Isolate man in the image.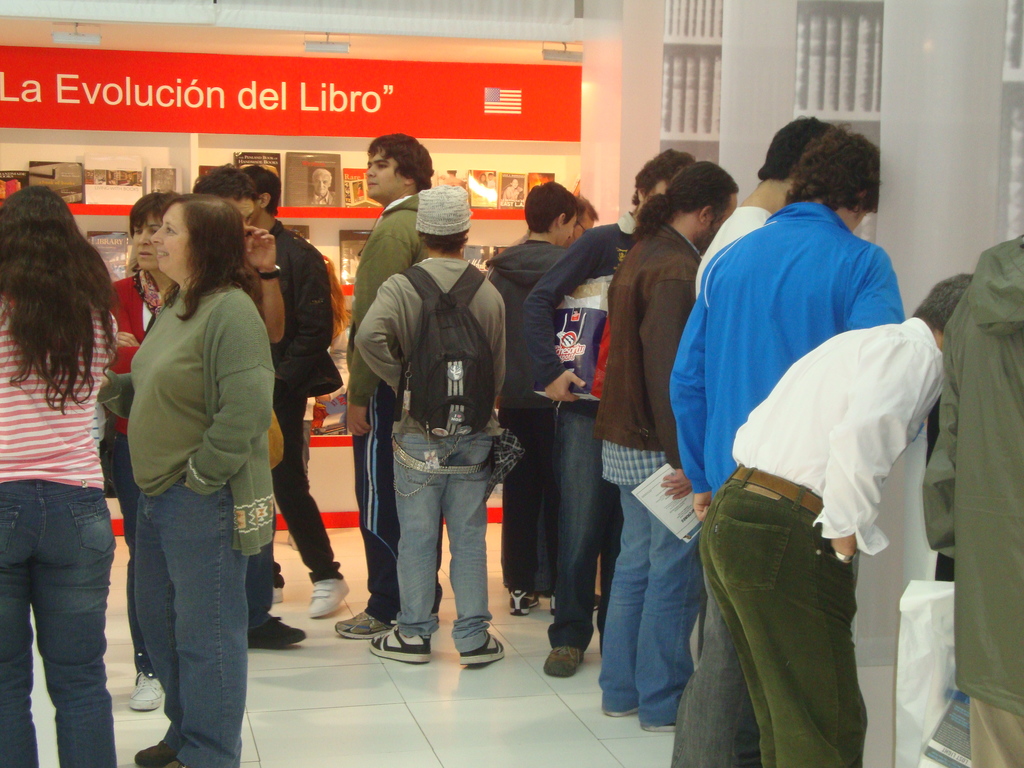
Isolated region: <box>334,132,435,635</box>.
